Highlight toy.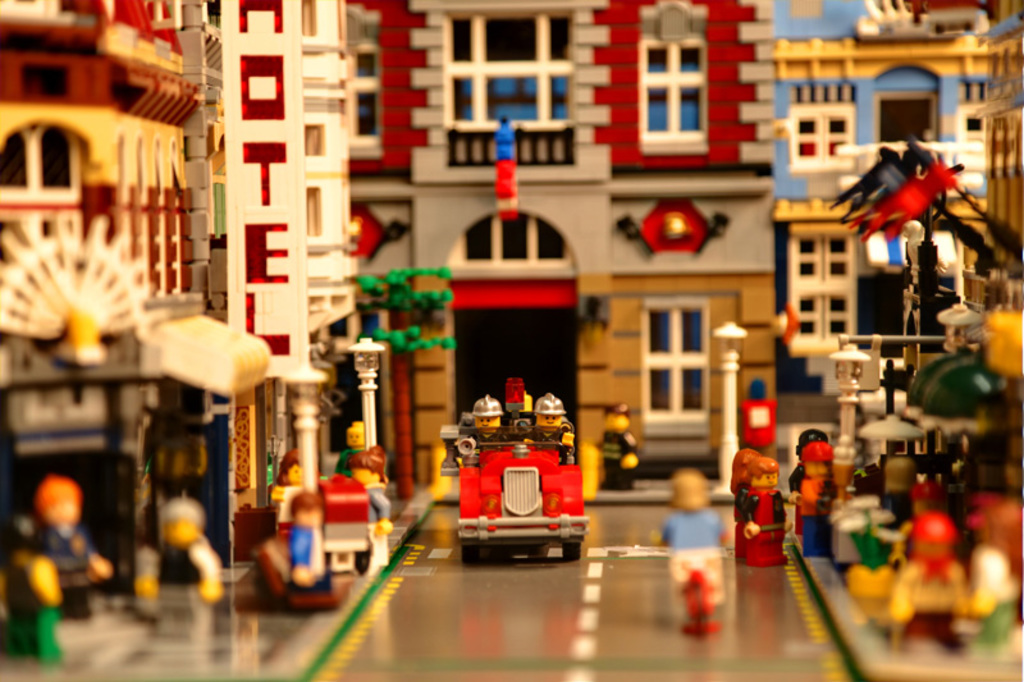
Highlighted region: box=[858, 511, 1016, 658].
